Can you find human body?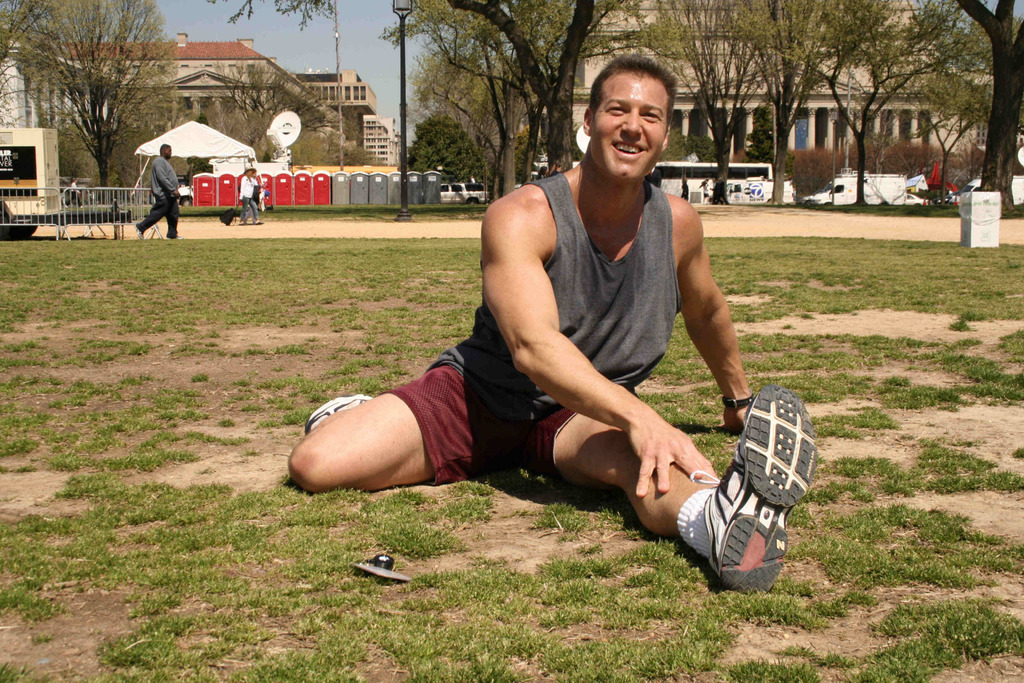
Yes, bounding box: (x1=66, y1=183, x2=79, y2=206).
